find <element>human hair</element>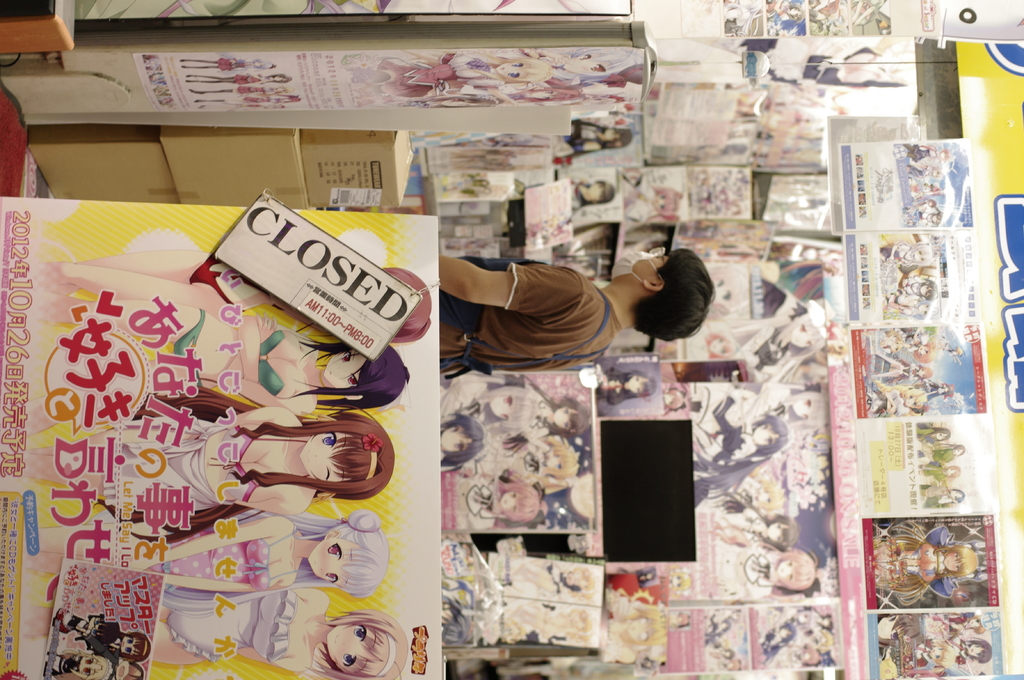
278, 334, 409, 416
